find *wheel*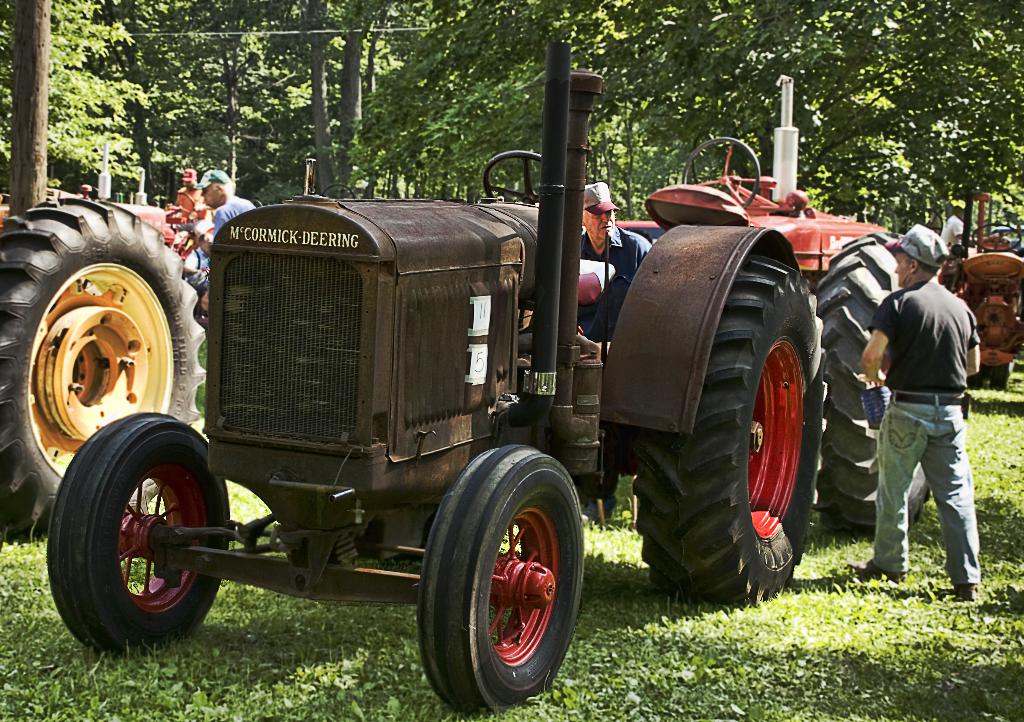
rect(481, 150, 545, 204)
